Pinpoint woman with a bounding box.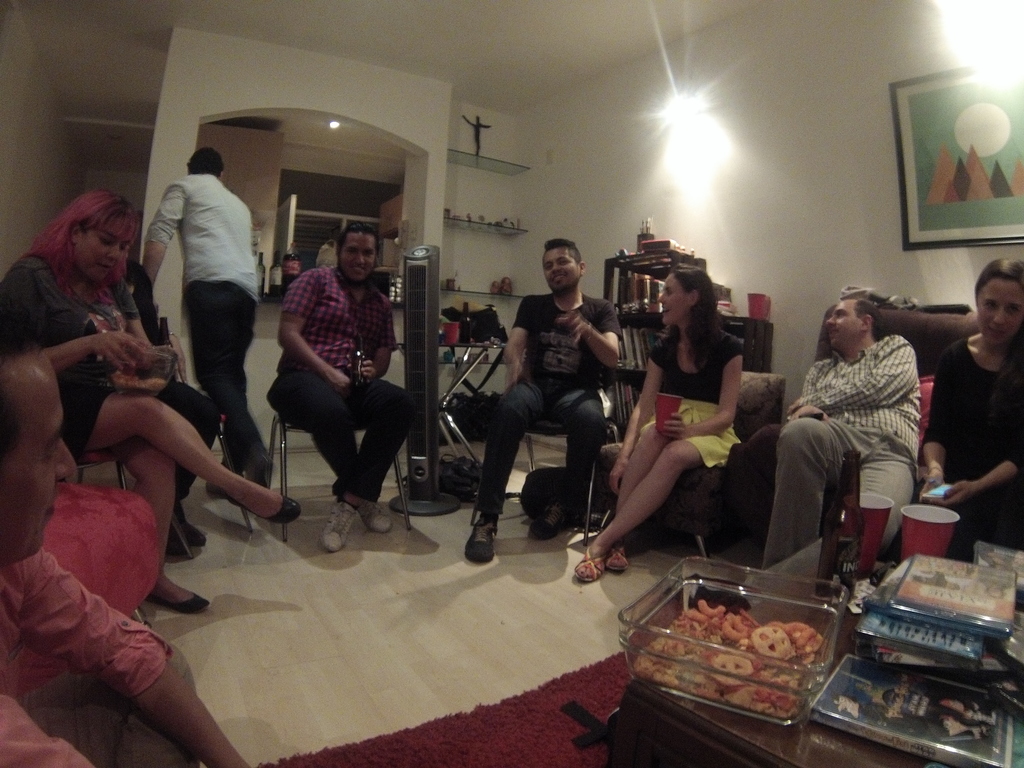
[x1=574, y1=265, x2=744, y2=581].
